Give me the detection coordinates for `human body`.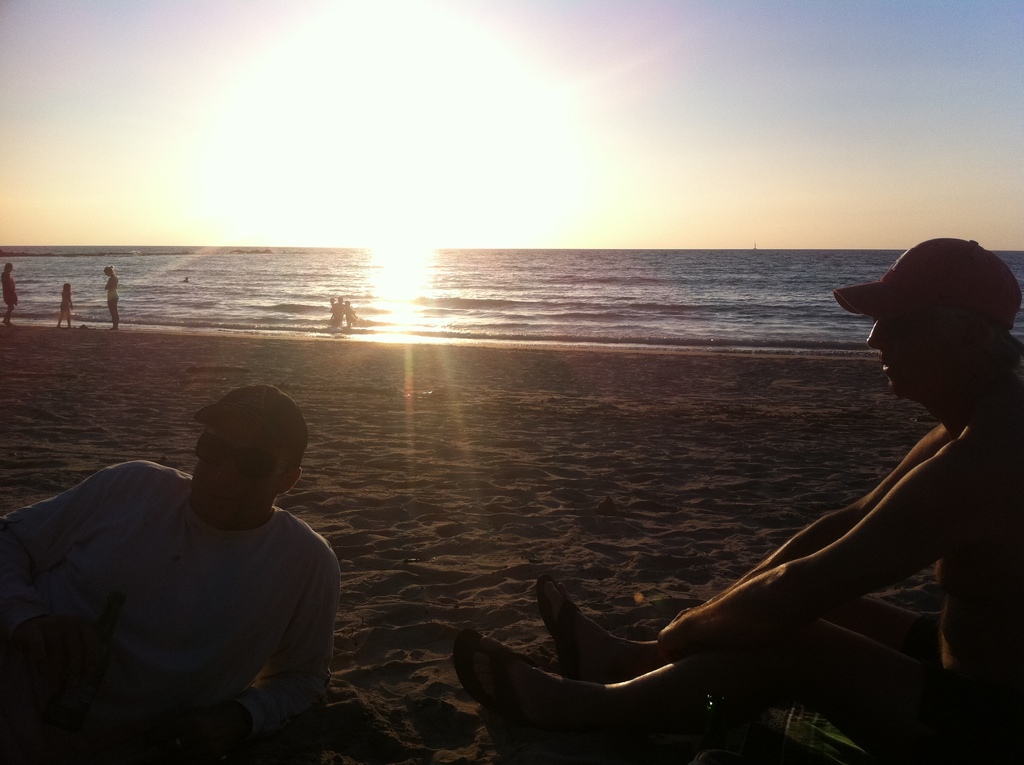
x1=1 y1=262 x2=15 y2=327.
